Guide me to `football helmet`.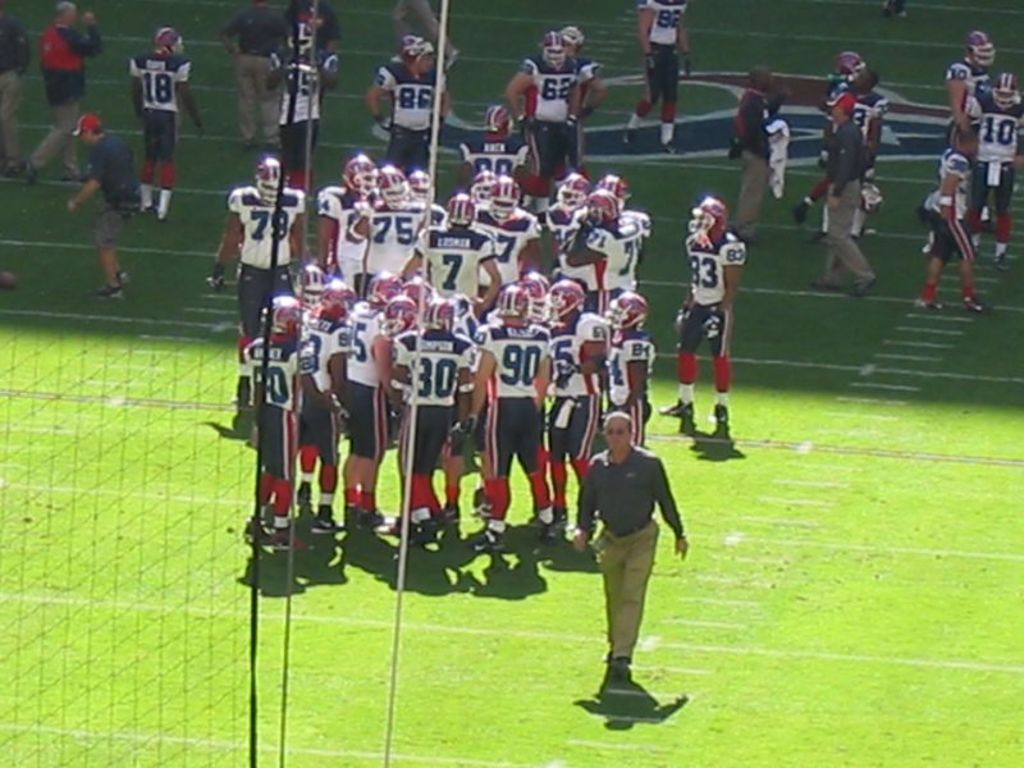
Guidance: x1=550 y1=276 x2=586 y2=320.
